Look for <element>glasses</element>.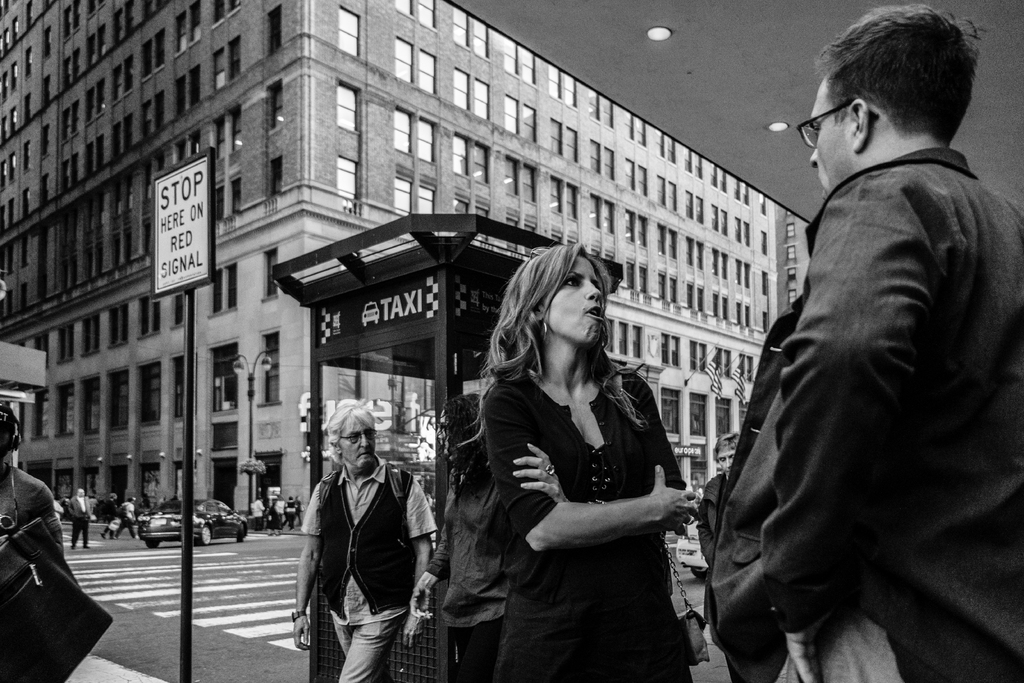
Found: Rect(792, 94, 877, 149).
